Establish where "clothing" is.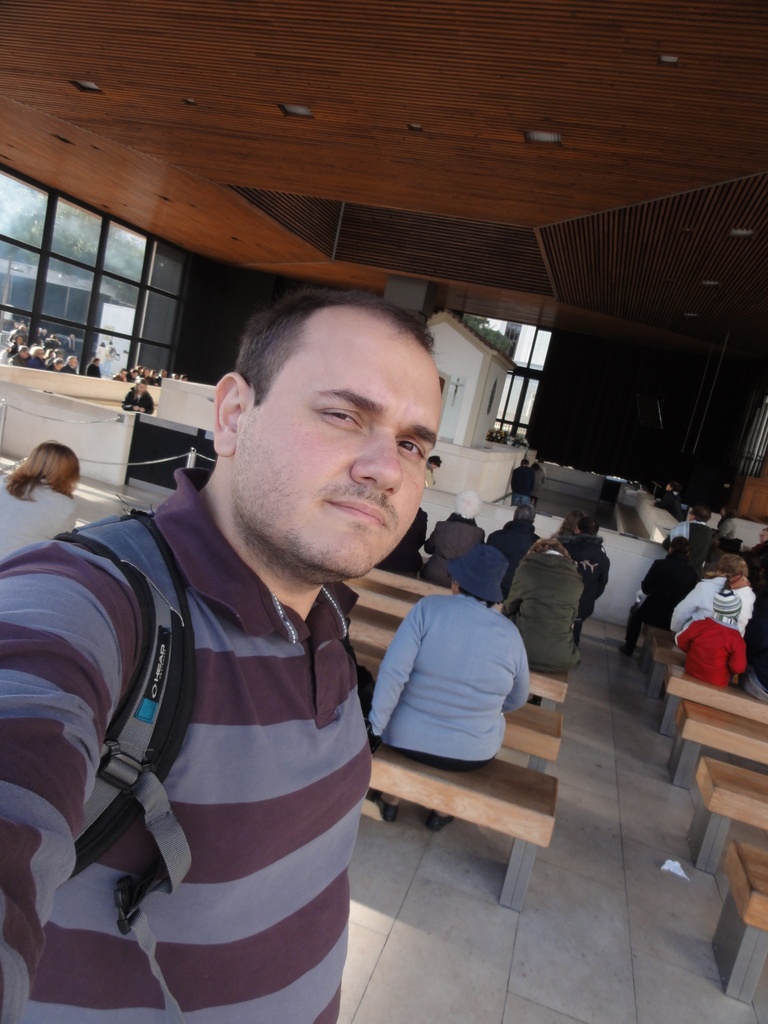
Established at (x1=507, y1=465, x2=535, y2=503).
